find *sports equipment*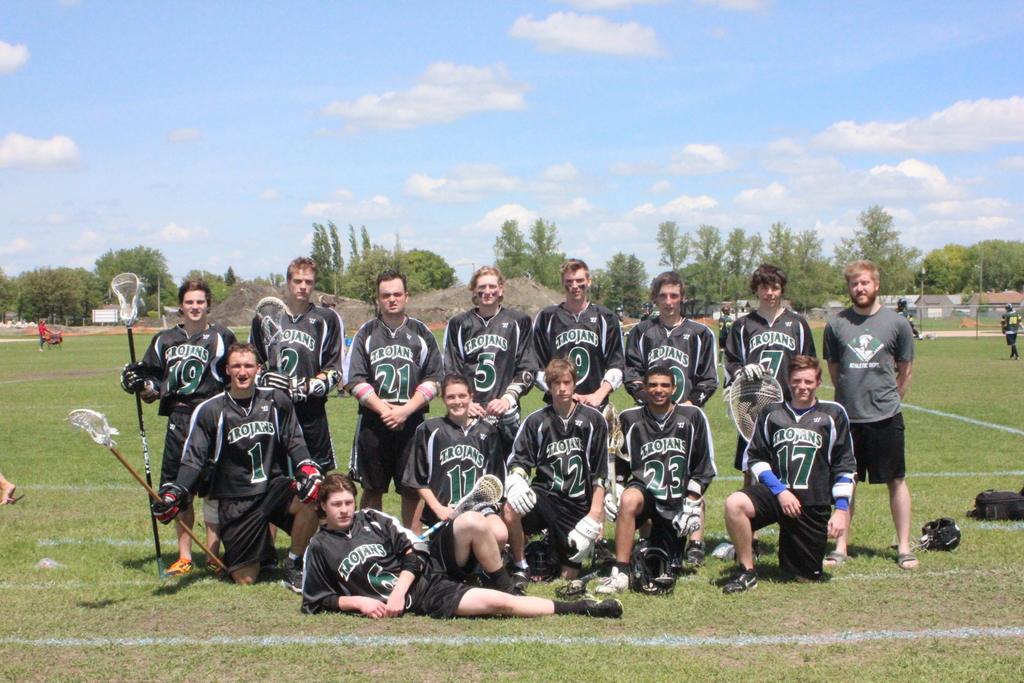
67,409,227,572
